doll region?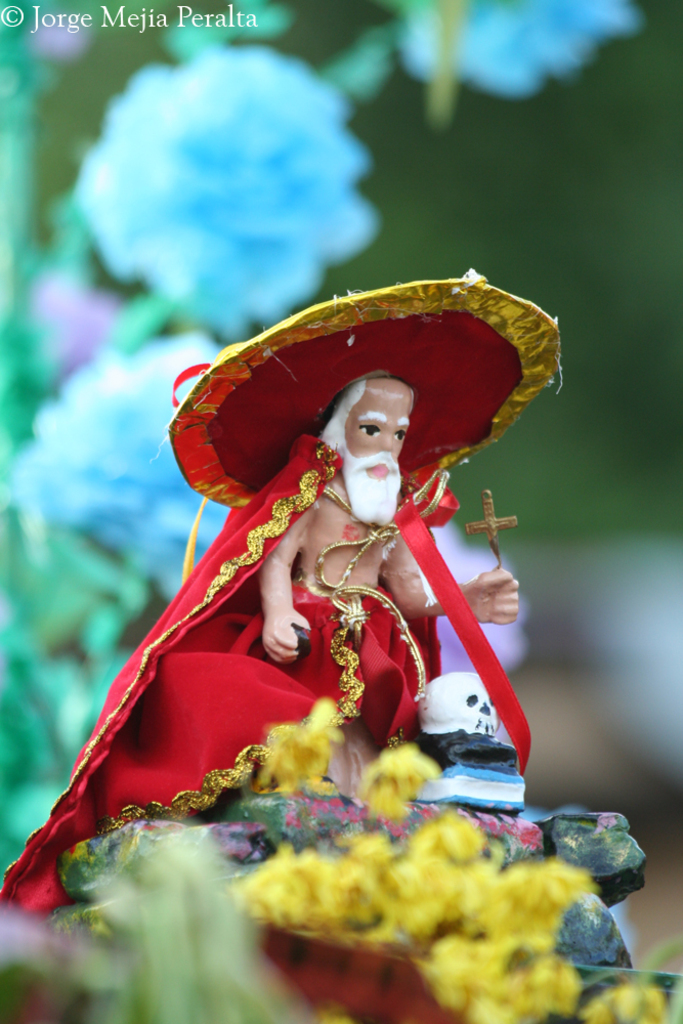
<bbox>67, 304, 583, 974</bbox>
